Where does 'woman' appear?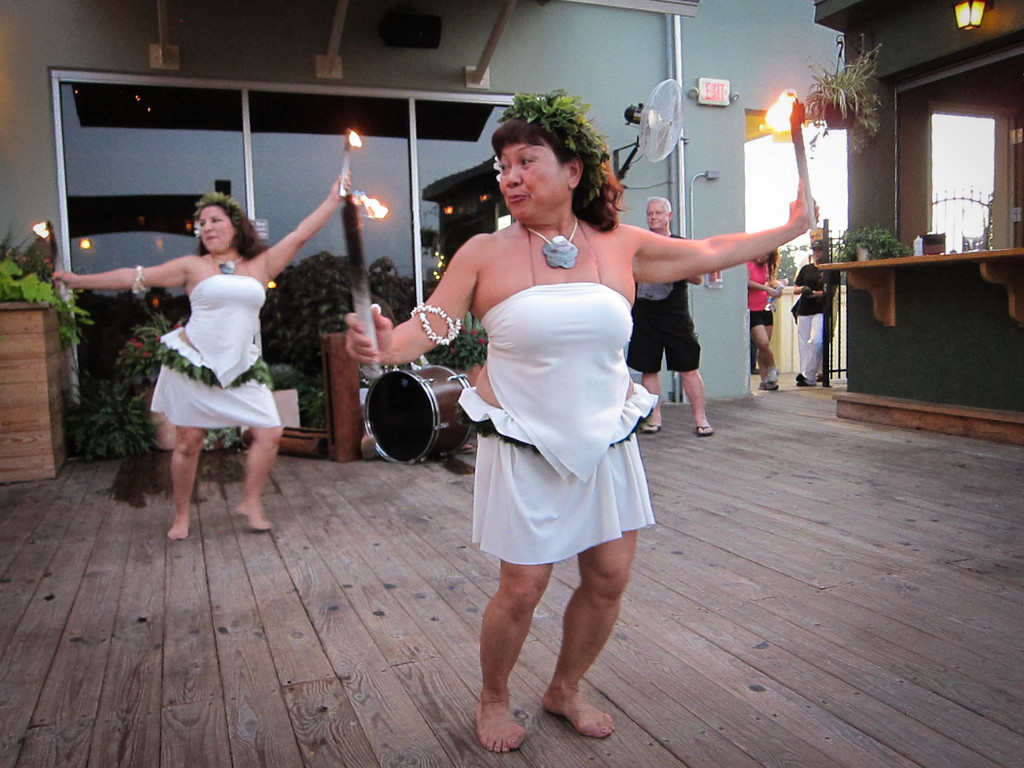
Appears at (787,241,837,389).
